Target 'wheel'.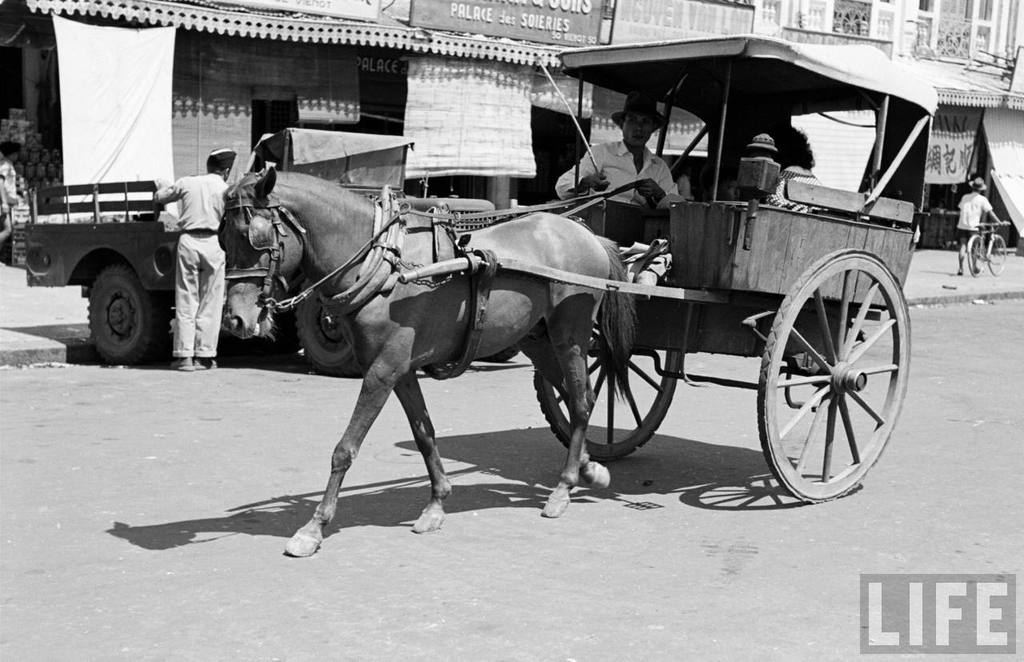
Target region: BBox(966, 238, 985, 276).
